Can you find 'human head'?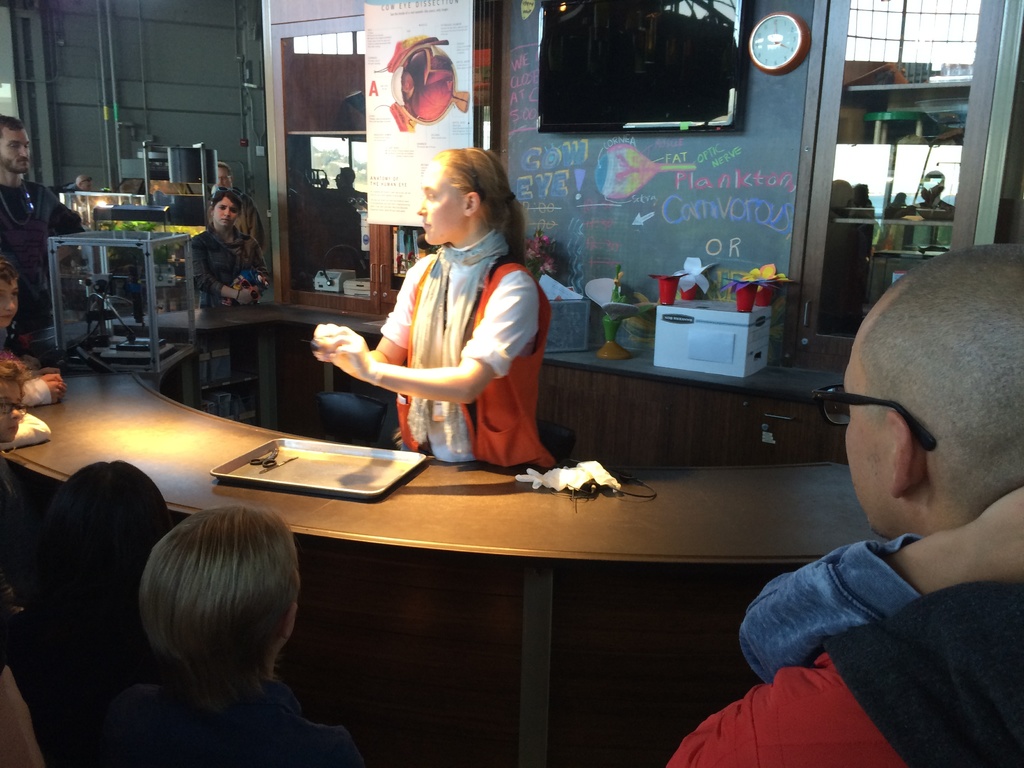
Yes, bounding box: 834,239,1023,543.
